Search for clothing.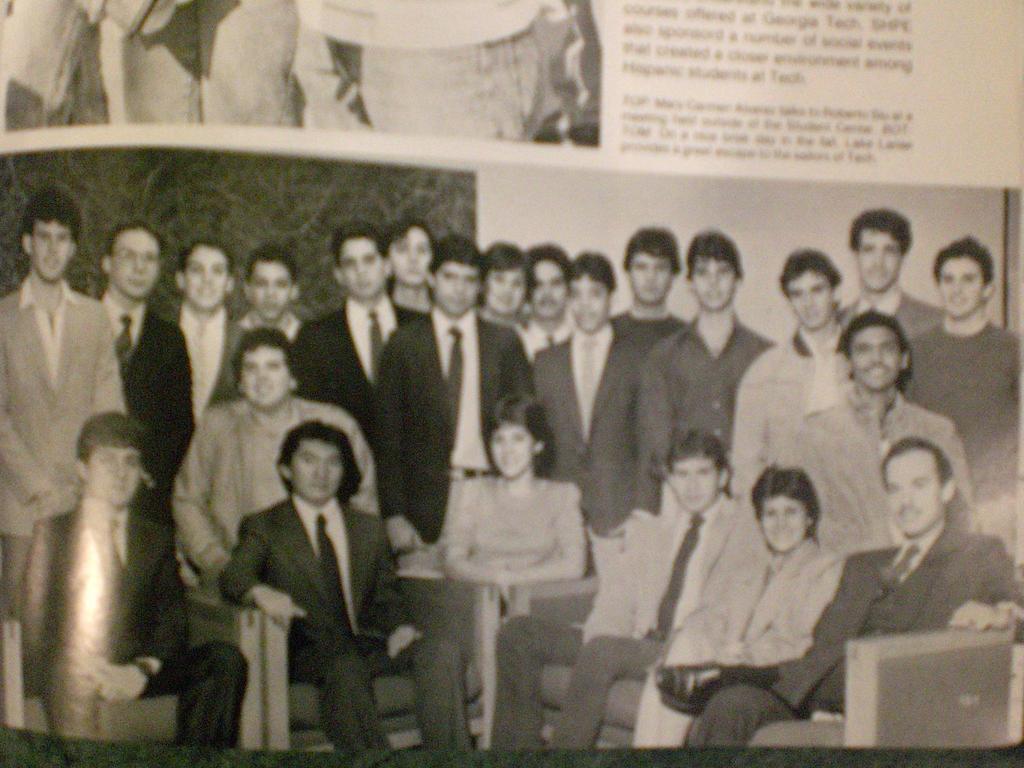
Found at (289,303,431,543).
